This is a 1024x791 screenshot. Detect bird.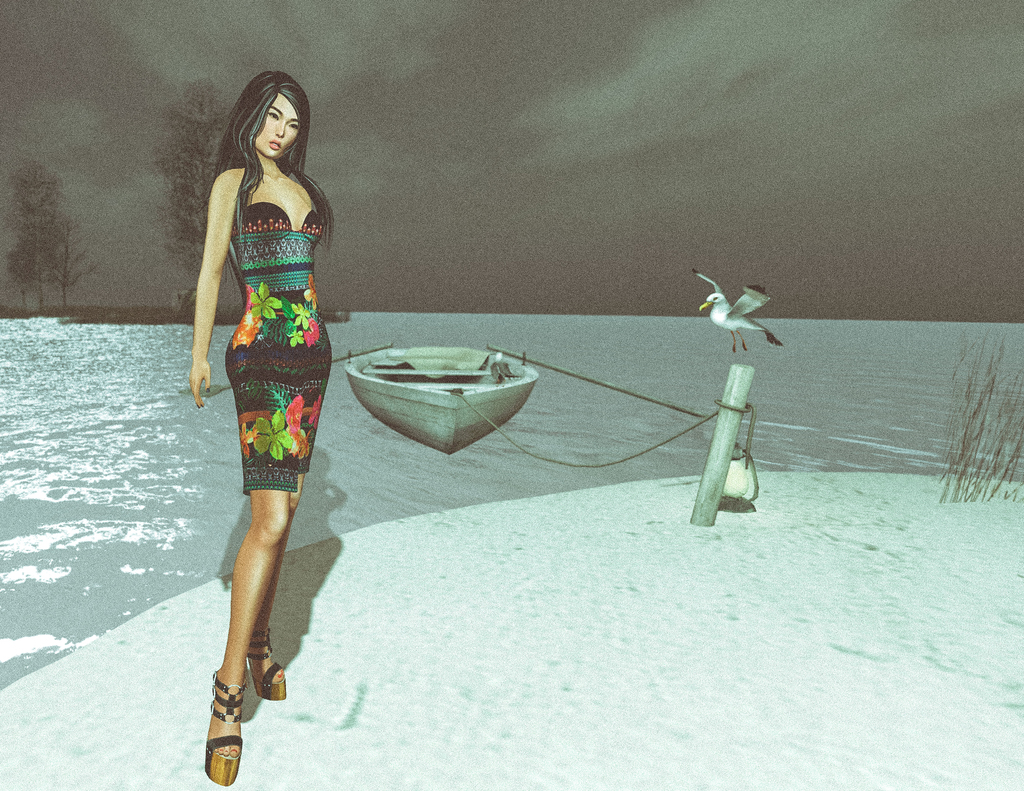
[left=692, top=266, right=786, bottom=351].
